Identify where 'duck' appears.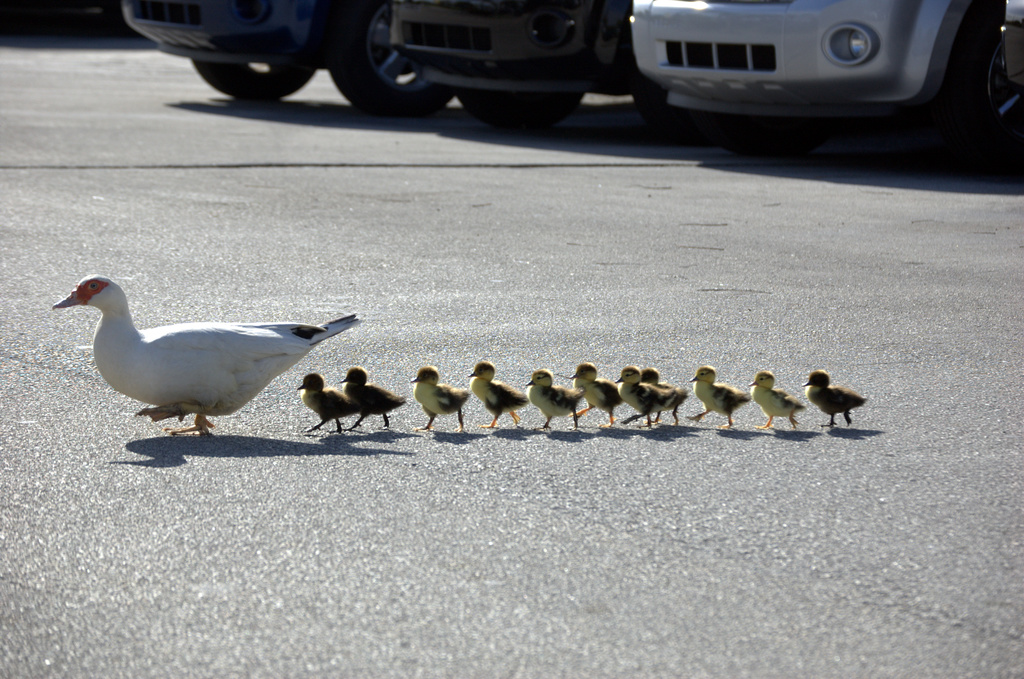
Appears at 615,366,676,431.
